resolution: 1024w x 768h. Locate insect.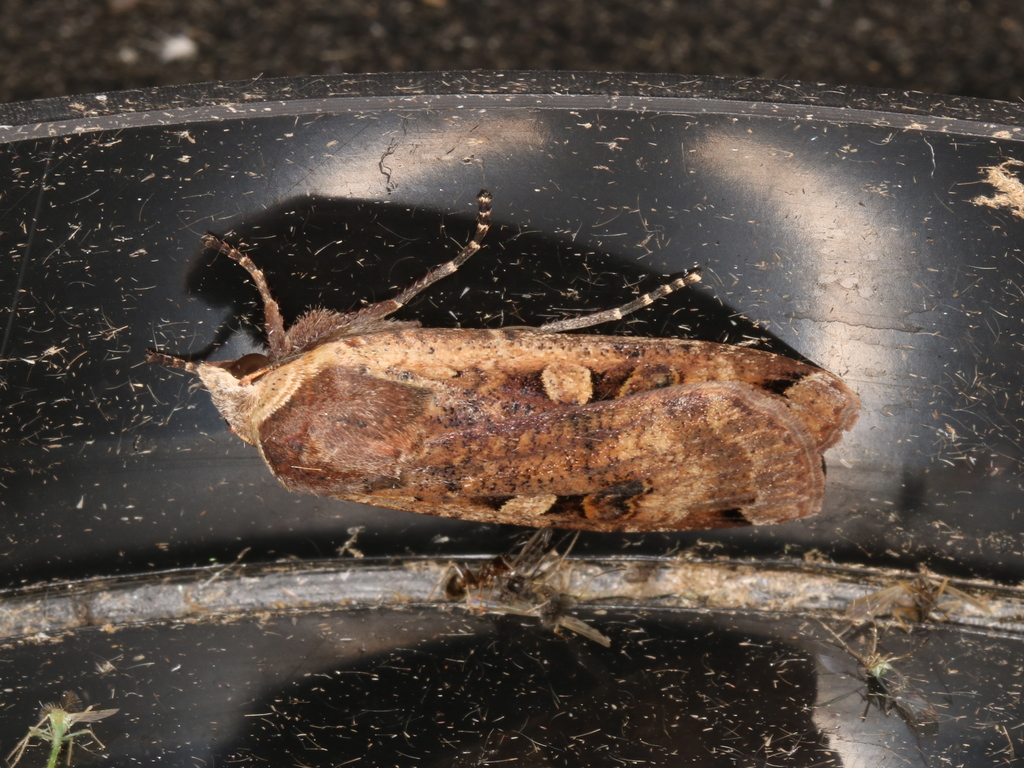
left=111, top=181, right=879, bottom=577.
